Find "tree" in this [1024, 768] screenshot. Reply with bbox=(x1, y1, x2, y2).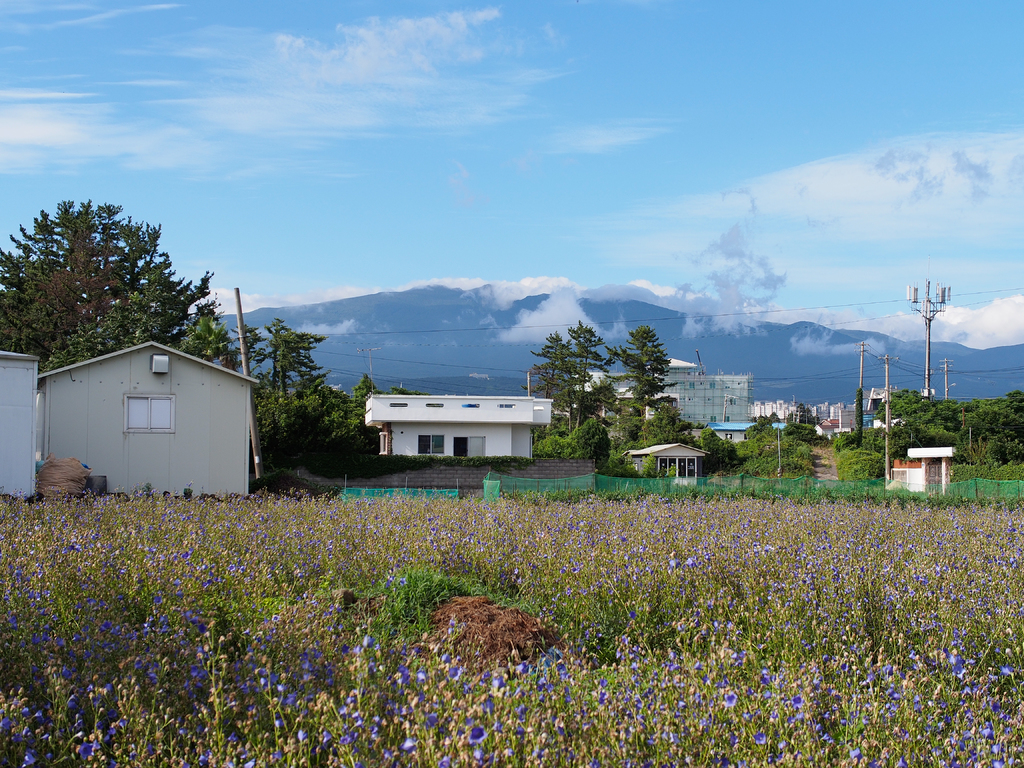
bbox=(520, 331, 578, 407).
